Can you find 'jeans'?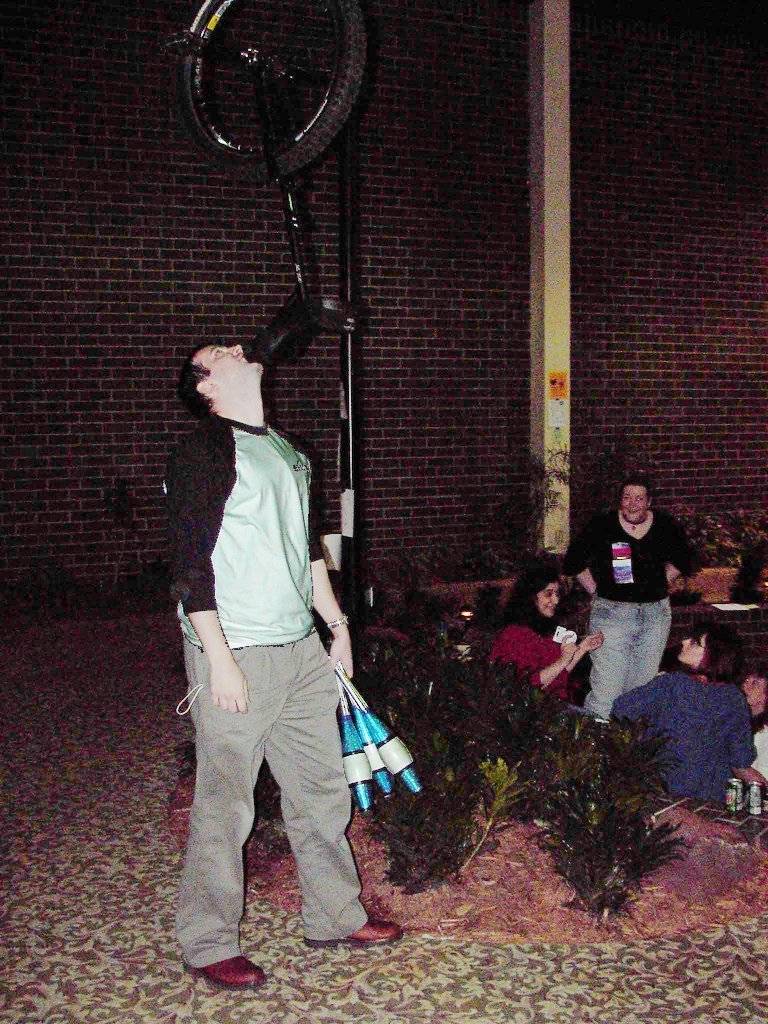
Yes, bounding box: box(177, 640, 368, 977).
